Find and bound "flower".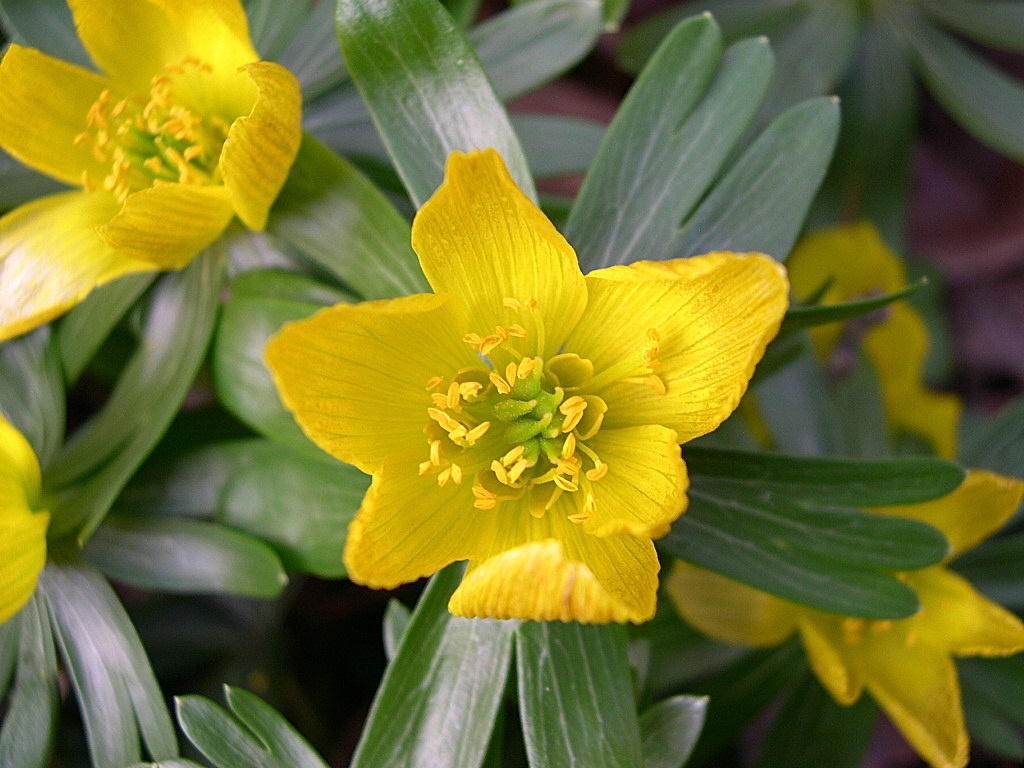
Bound: (left=0, top=411, right=43, bottom=633).
